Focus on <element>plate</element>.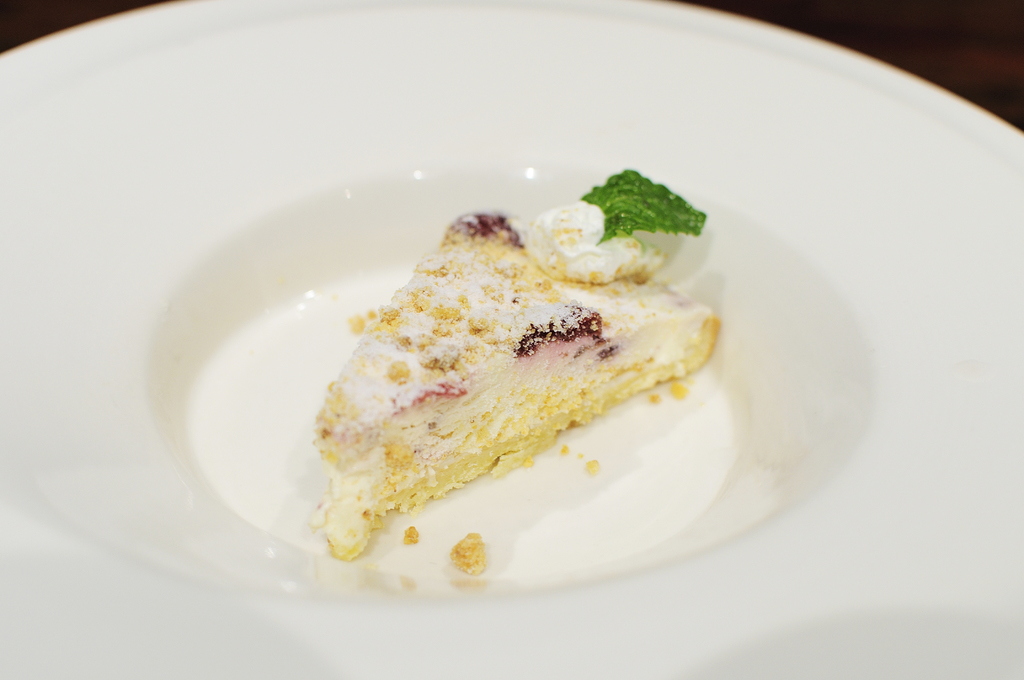
Focused at crop(81, 38, 980, 653).
